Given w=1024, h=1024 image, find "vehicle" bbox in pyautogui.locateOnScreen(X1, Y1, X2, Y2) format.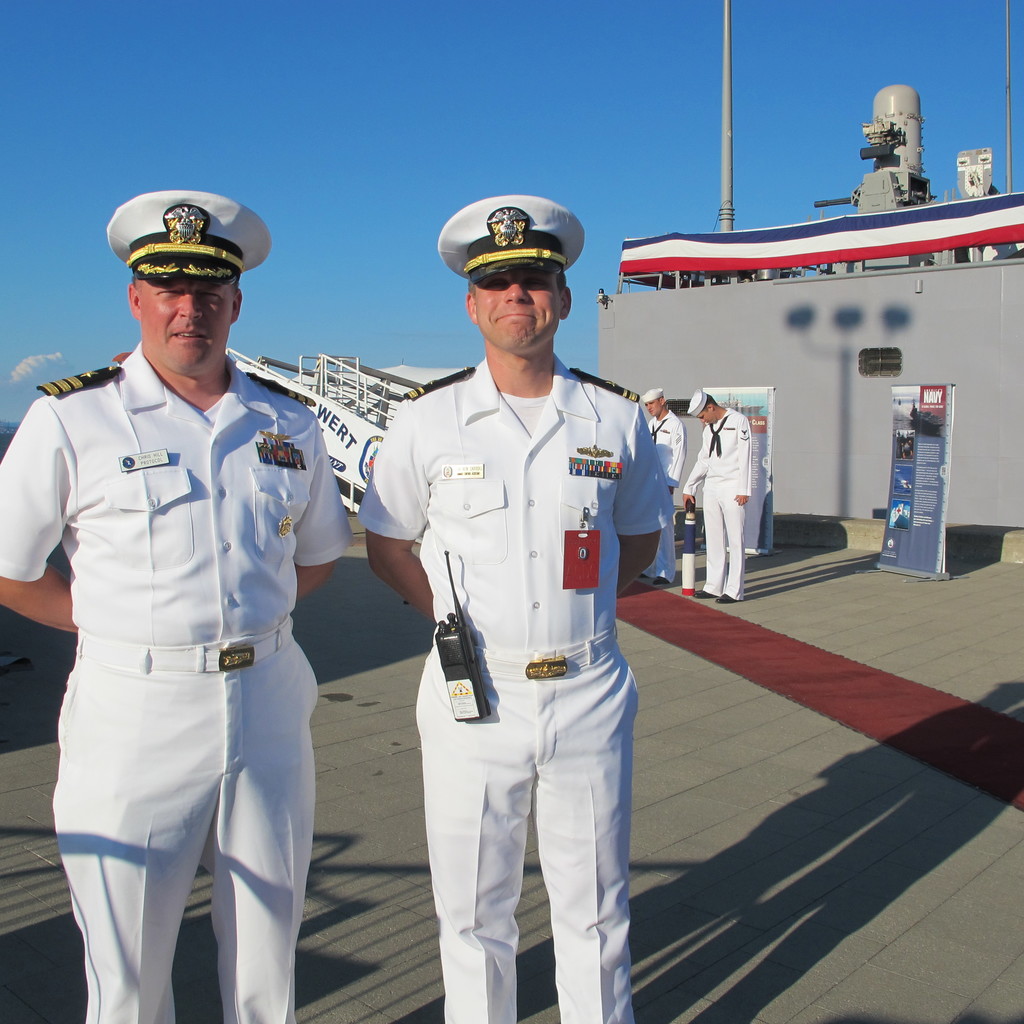
pyautogui.locateOnScreen(0, 0, 1023, 1023).
